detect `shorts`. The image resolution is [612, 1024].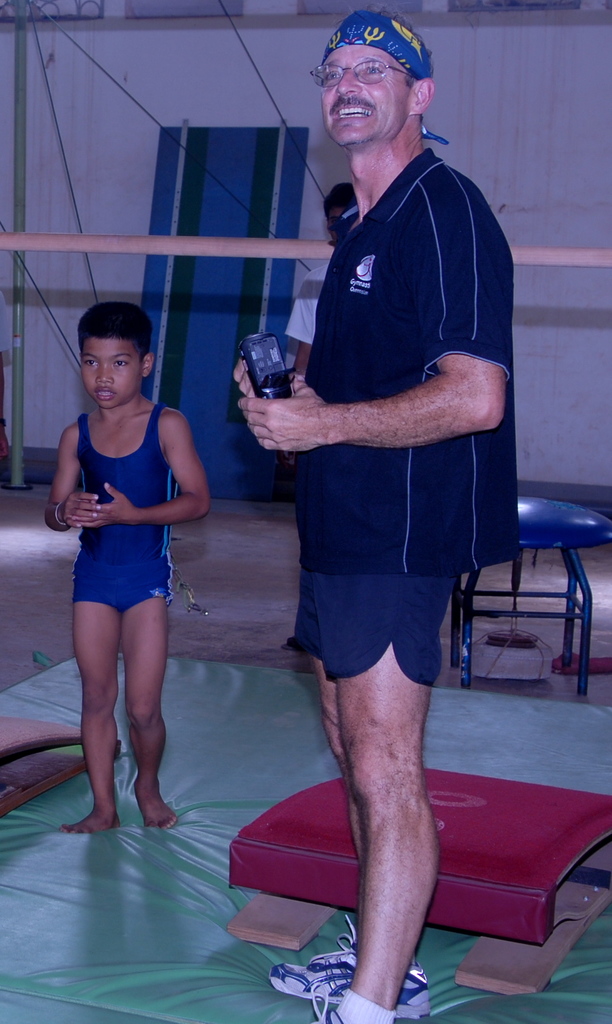
71 557 174 612.
